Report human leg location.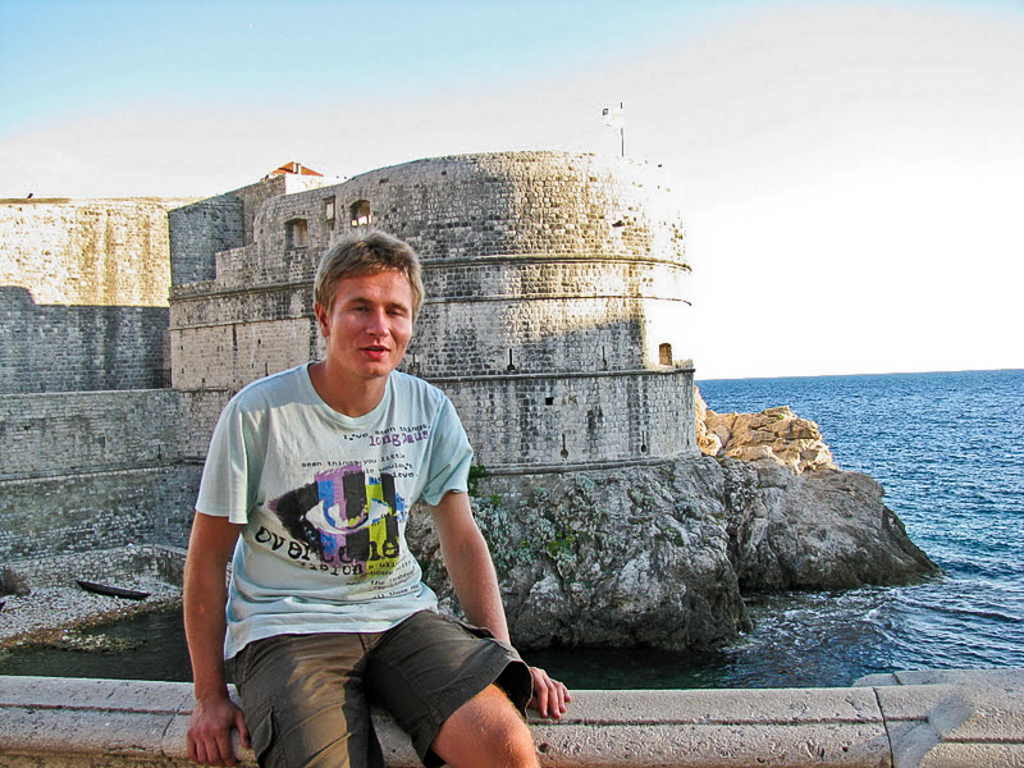
Report: x1=227 y1=667 x2=385 y2=767.
